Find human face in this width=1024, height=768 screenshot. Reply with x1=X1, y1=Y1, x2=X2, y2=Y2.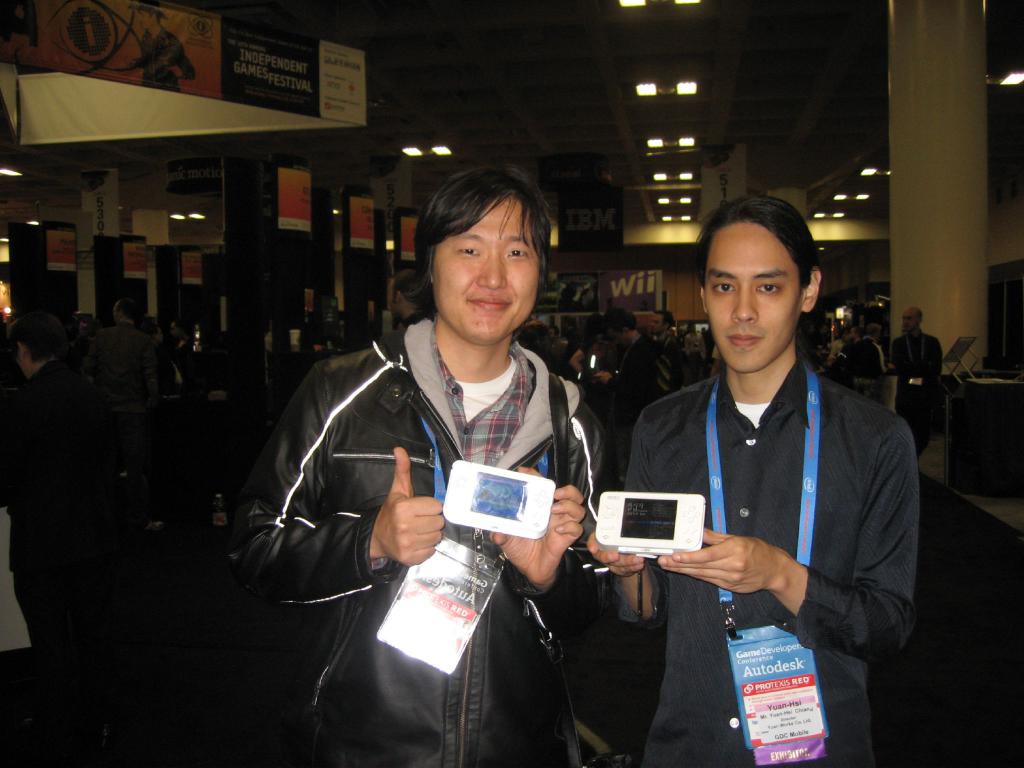
x1=426, y1=197, x2=546, y2=342.
